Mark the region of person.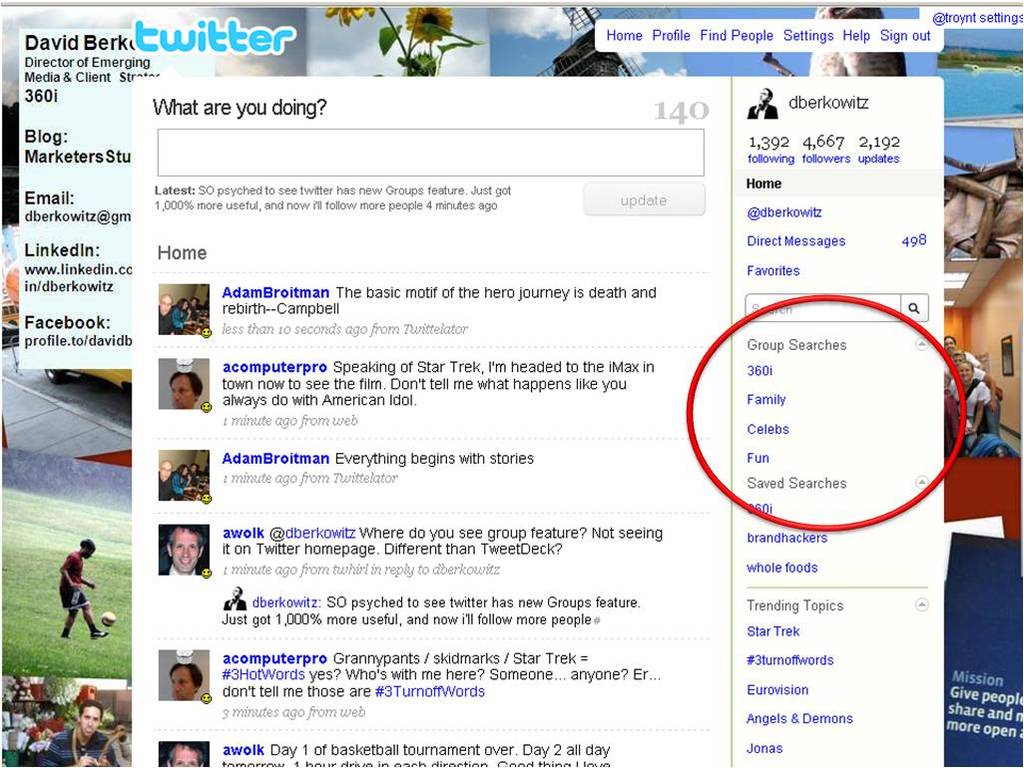
Region: 949/346/1001/436.
